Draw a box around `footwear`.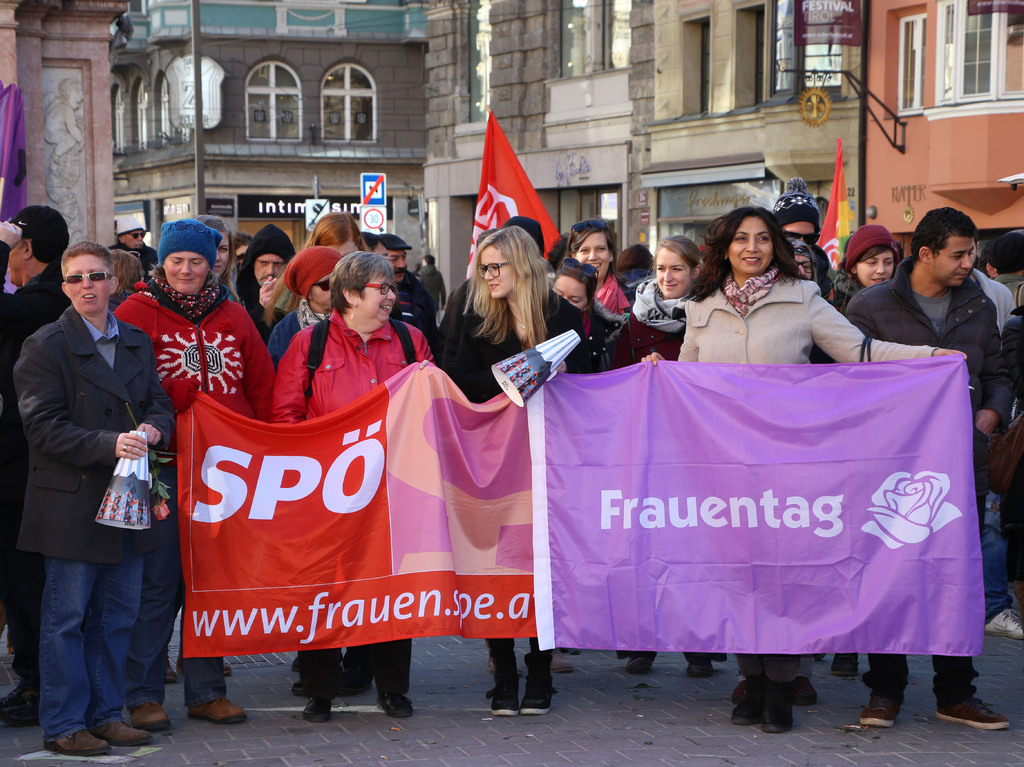
locate(373, 693, 414, 717).
